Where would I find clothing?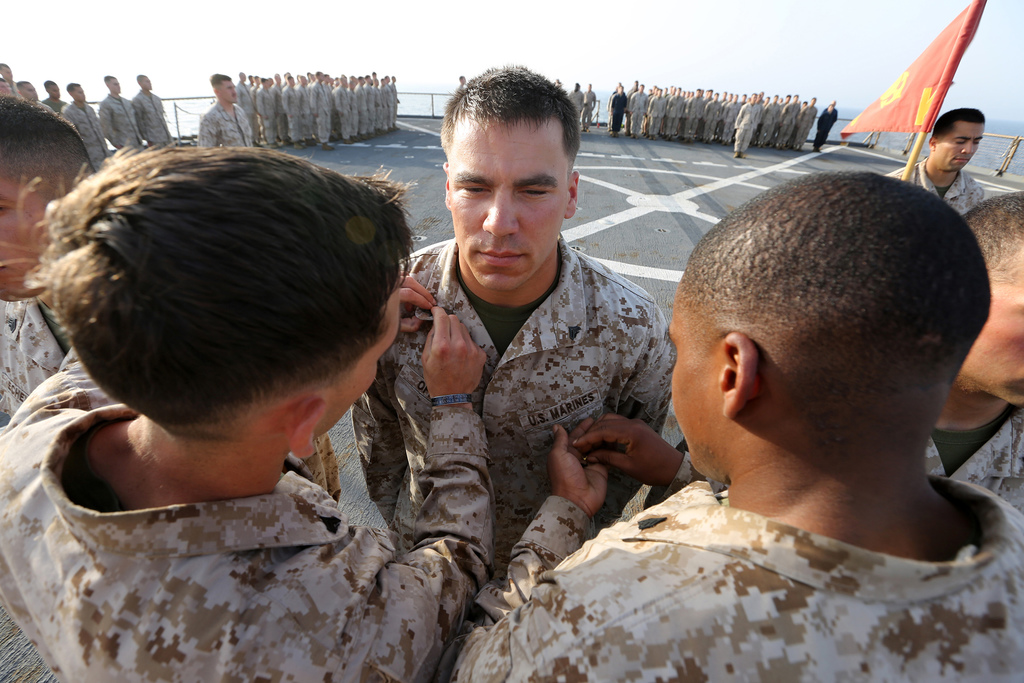
At {"left": 130, "top": 92, "right": 172, "bottom": 147}.
